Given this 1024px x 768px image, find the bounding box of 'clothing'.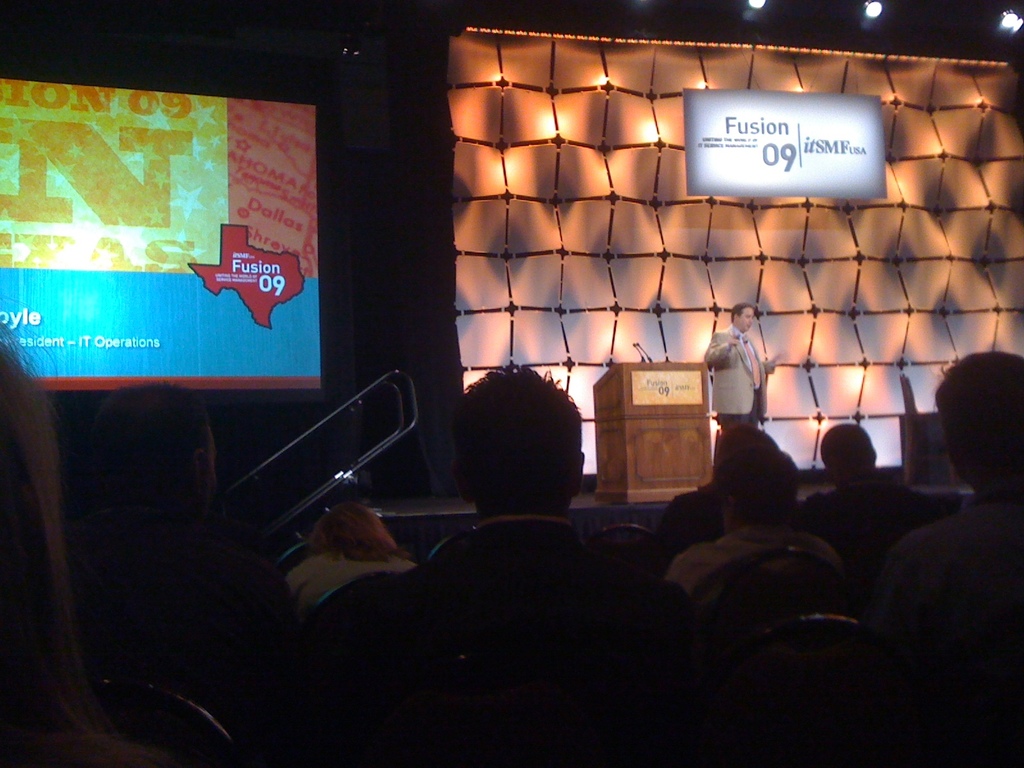
<bbox>648, 474, 724, 564</bbox>.
